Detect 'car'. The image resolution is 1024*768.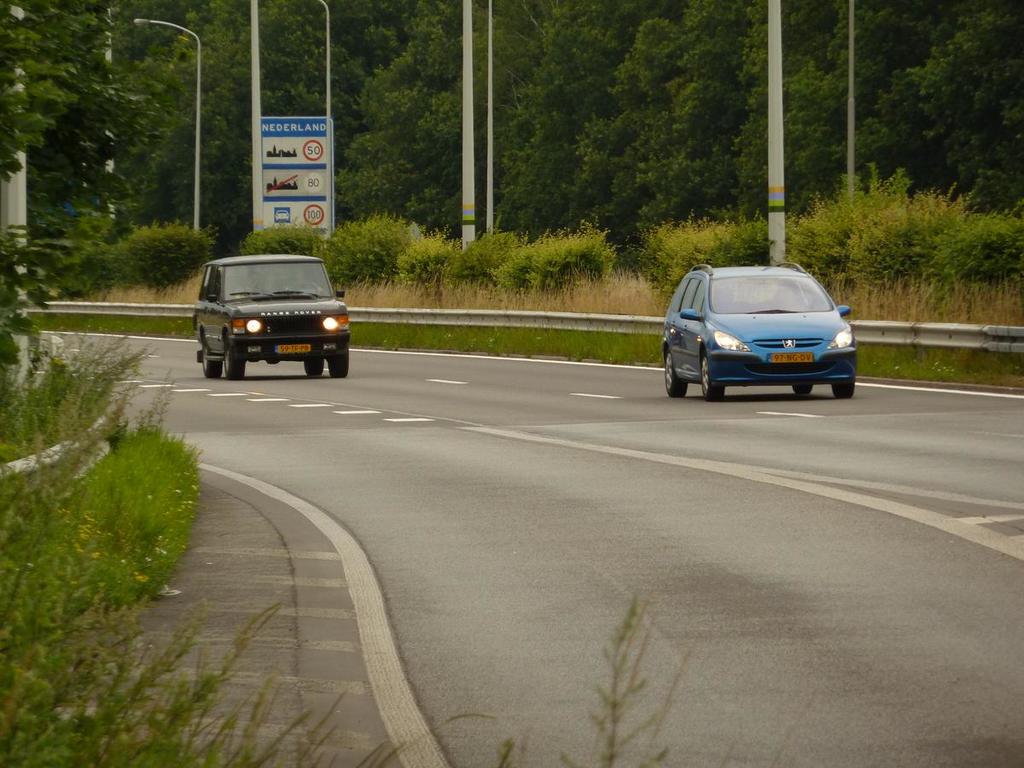
x1=661 y1=262 x2=857 y2=402.
